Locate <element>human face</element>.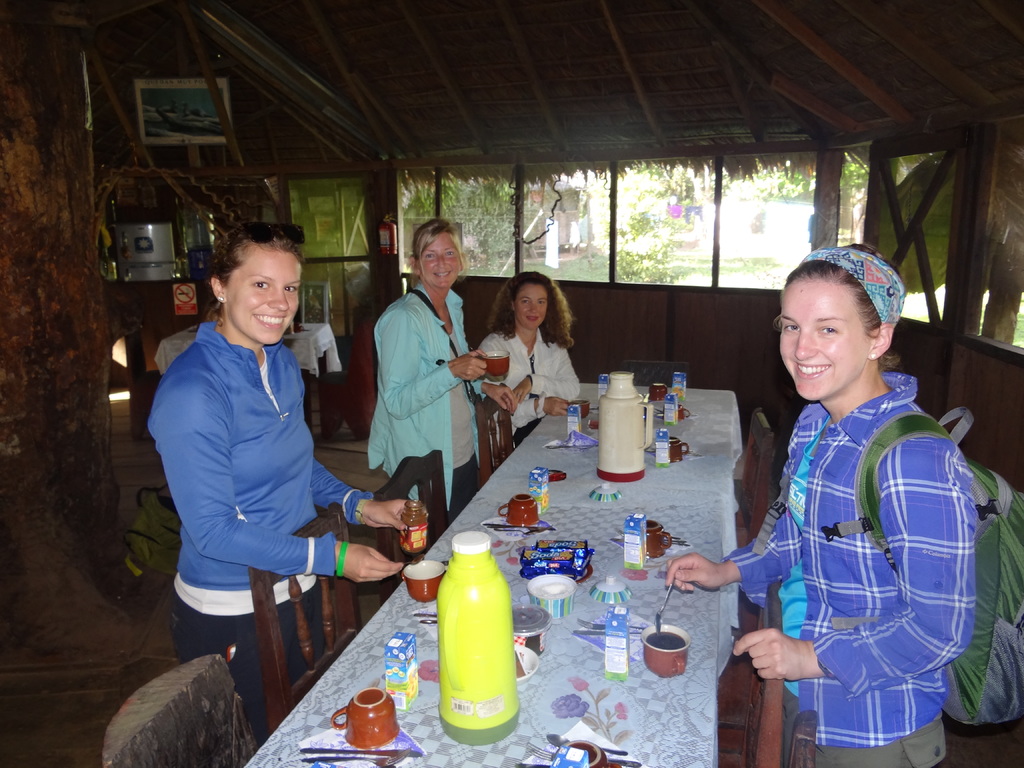
Bounding box: box=[779, 275, 870, 400].
